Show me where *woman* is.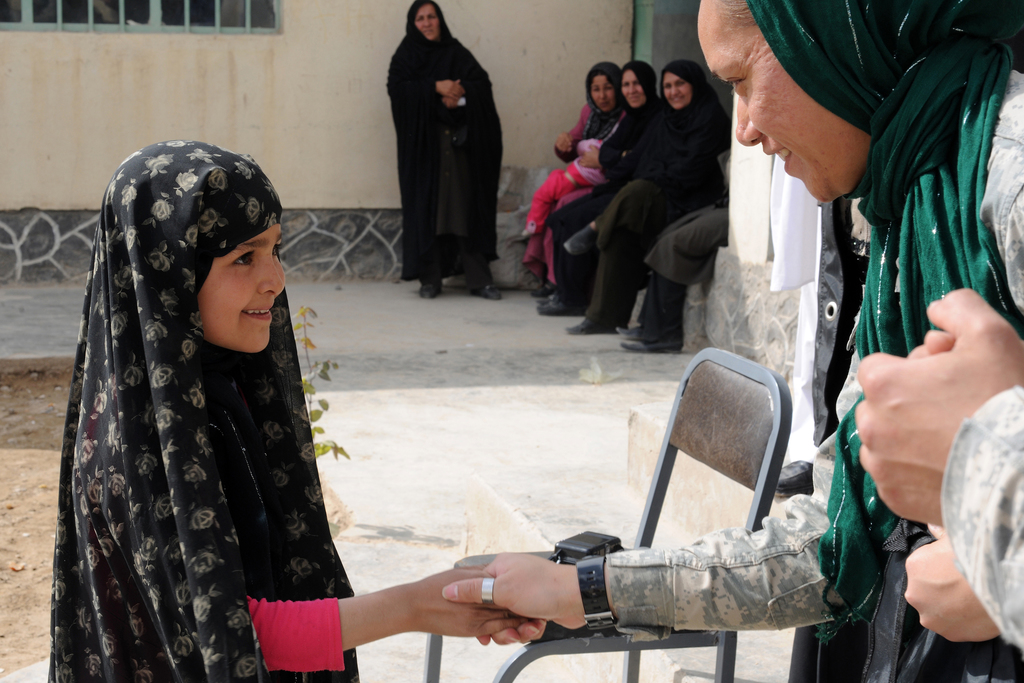
*woman* is at pyautogui.locateOnScreen(611, 151, 732, 356).
